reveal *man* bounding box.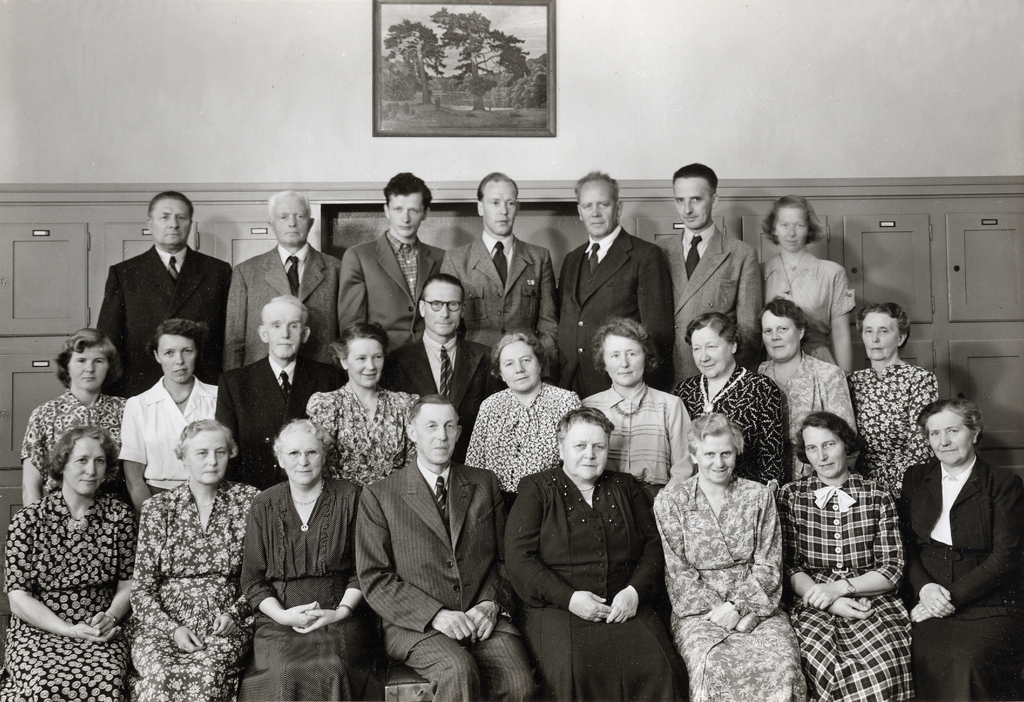
Revealed: bbox(358, 387, 547, 701).
